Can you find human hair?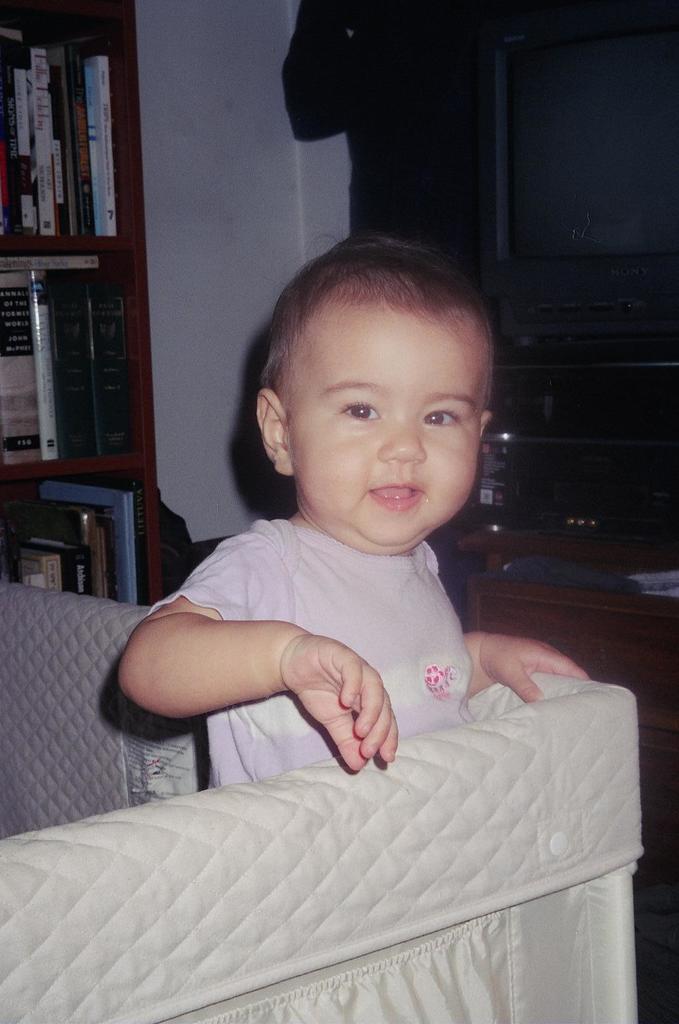
Yes, bounding box: [x1=263, y1=244, x2=495, y2=401].
